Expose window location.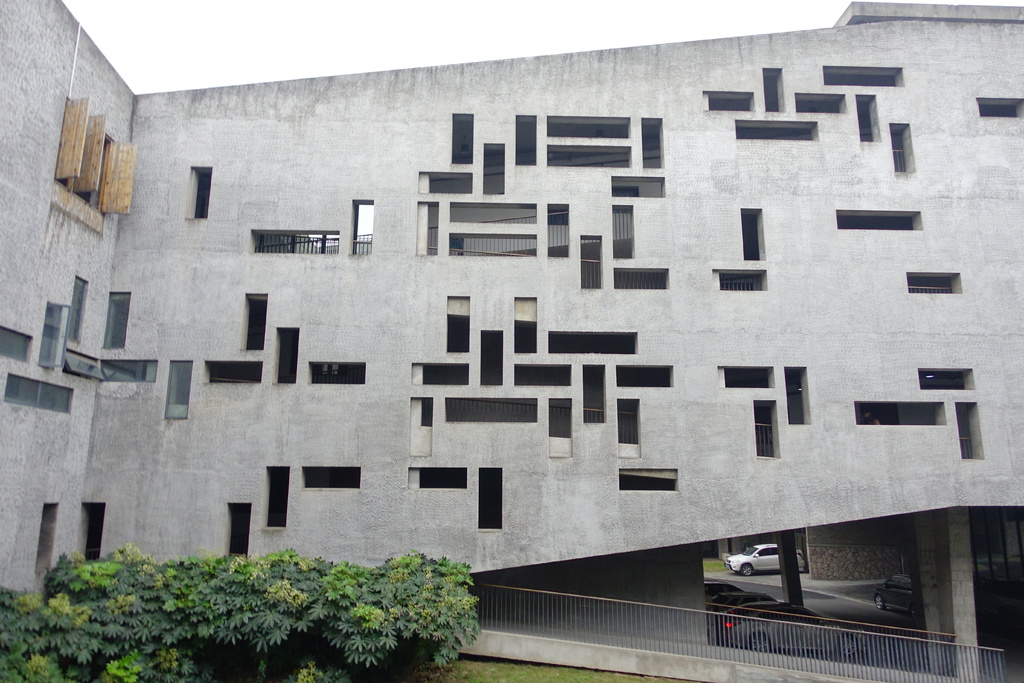
Exposed at Rect(701, 88, 756, 113).
